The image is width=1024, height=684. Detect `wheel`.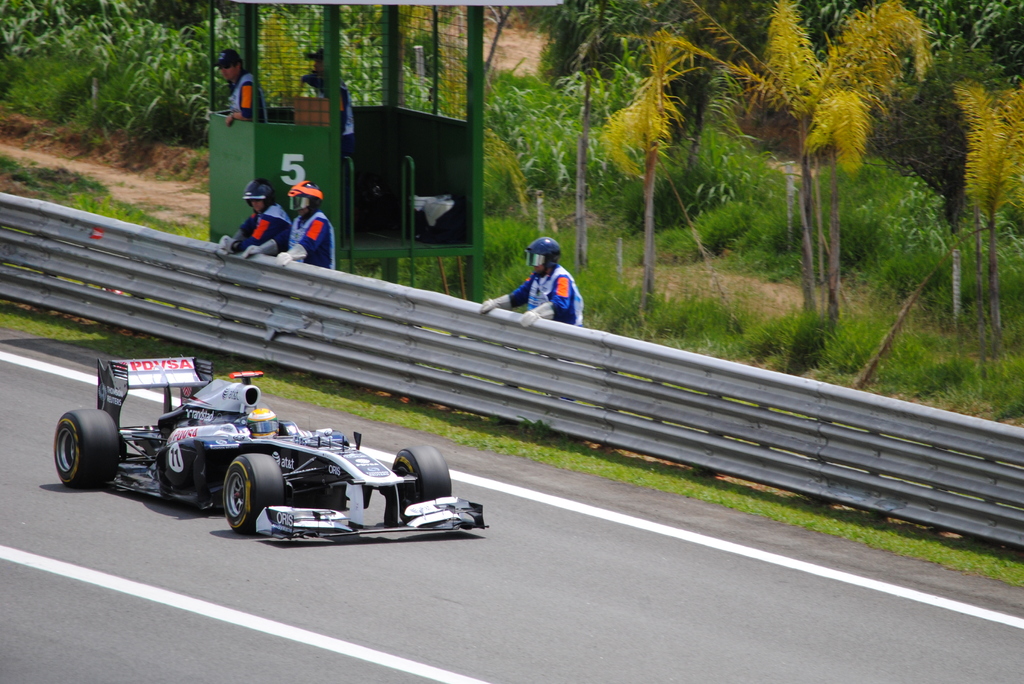
Detection: x1=39 y1=412 x2=115 y2=495.
